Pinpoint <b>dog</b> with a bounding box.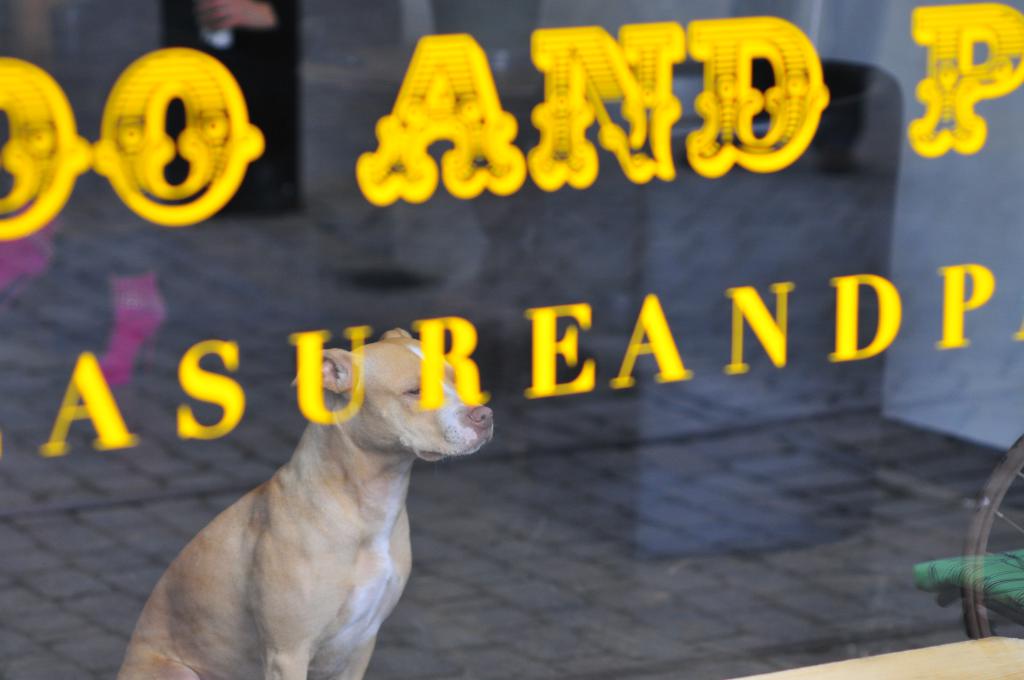
locate(115, 330, 497, 679).
